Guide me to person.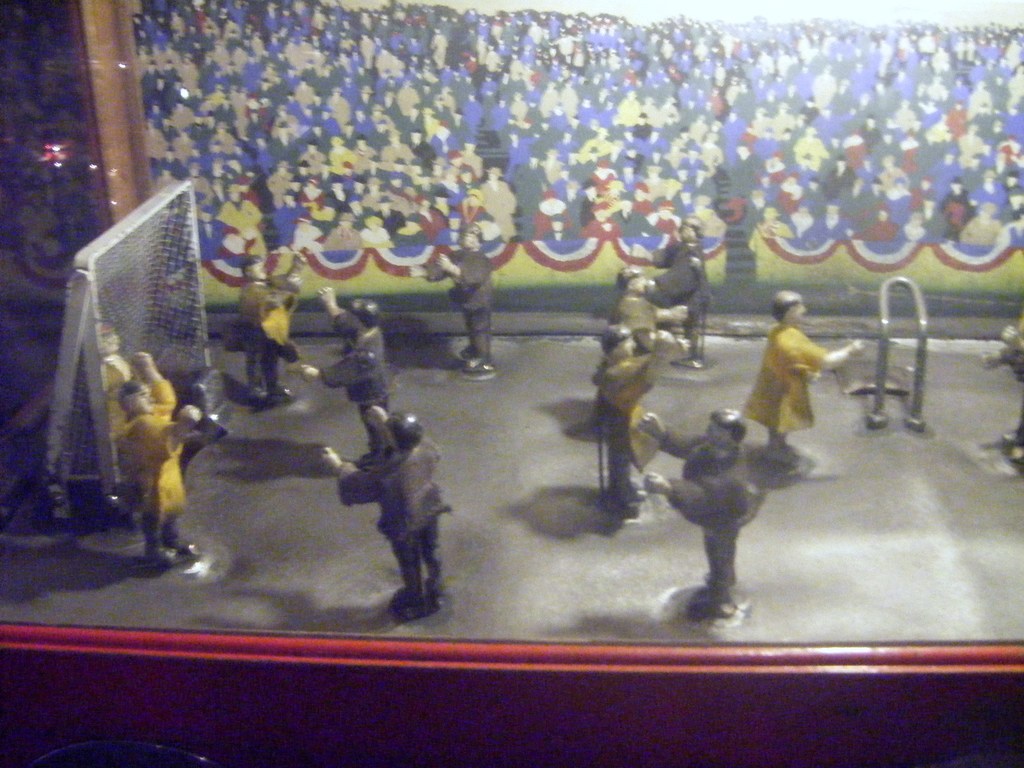
Guidance: pyautogui.locateOnScreen(975, 321, 1023, 484).
